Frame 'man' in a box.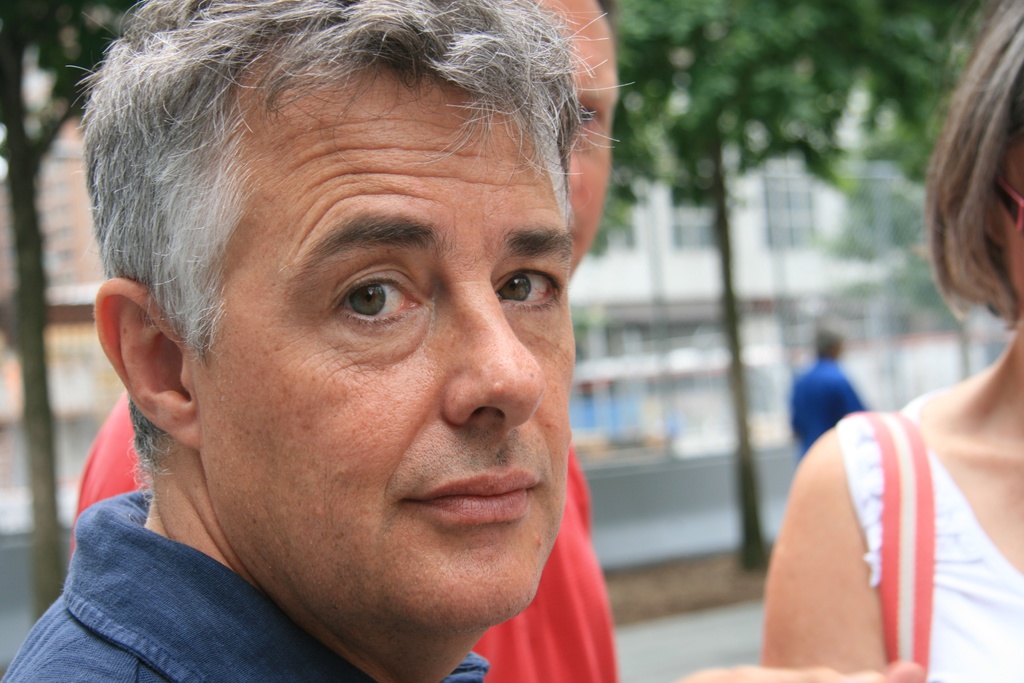
<bbox>787, 330, 867, 450</bbox>.
